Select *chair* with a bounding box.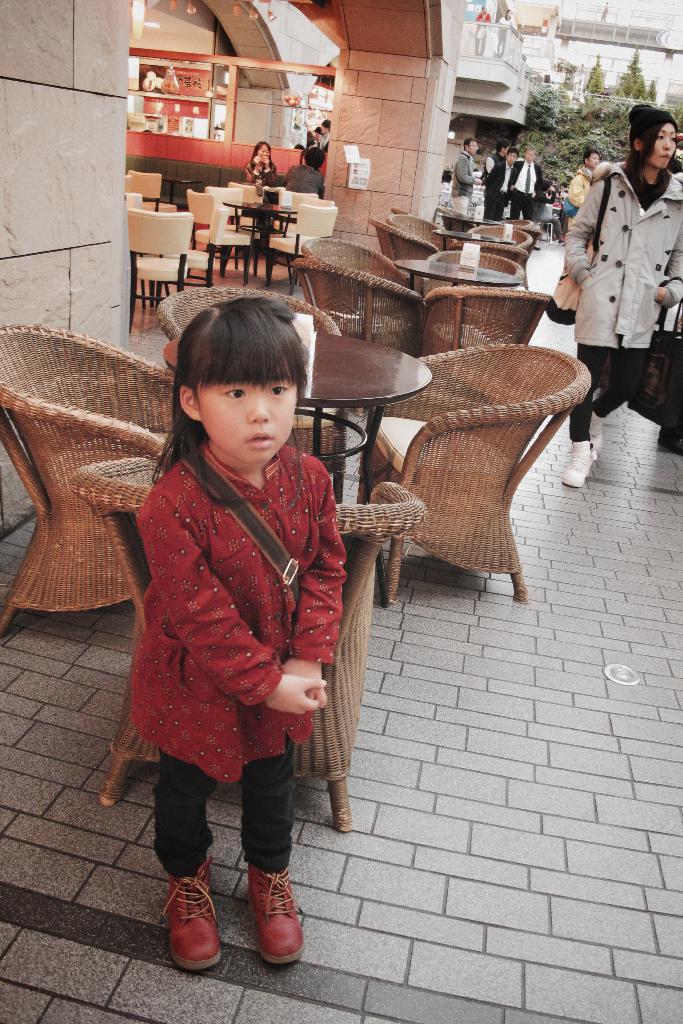
<box>128,169,168,204</box>.
